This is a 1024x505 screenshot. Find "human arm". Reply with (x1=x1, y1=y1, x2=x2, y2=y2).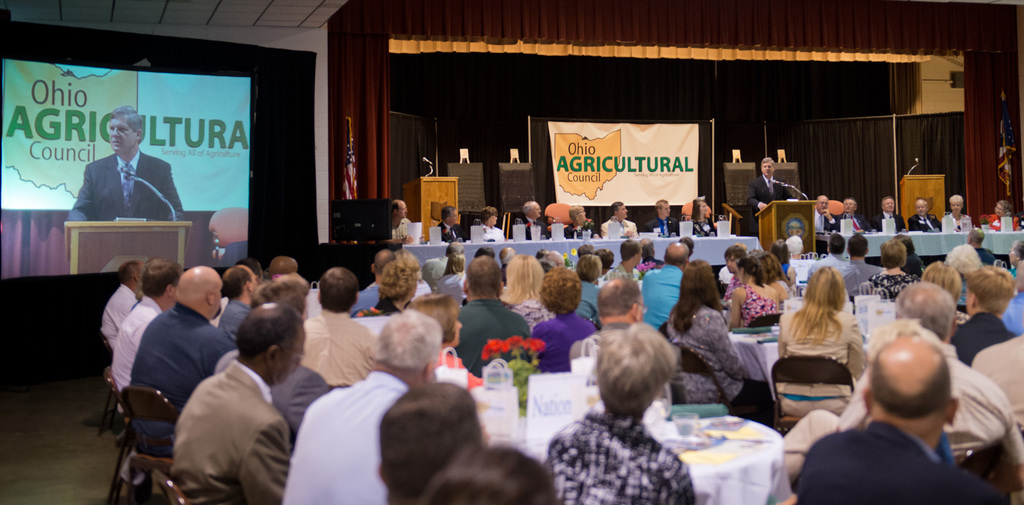
(x1=524, y1=221, x2=529, y2=239).
